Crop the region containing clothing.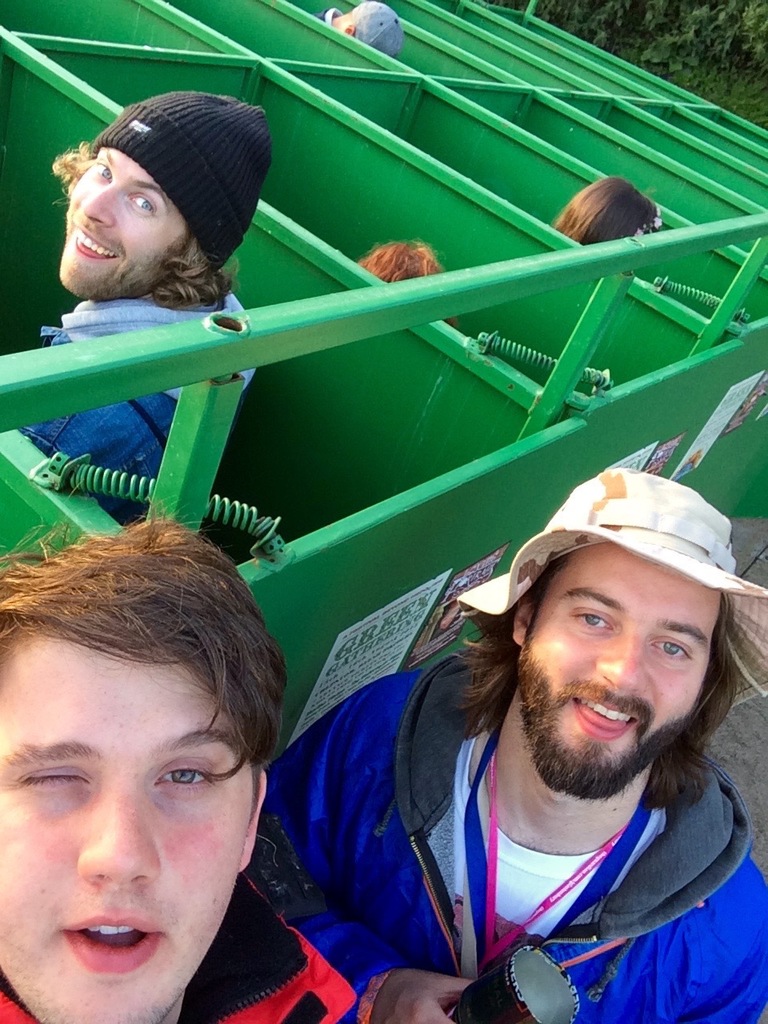
Crop region: l=18, t=279, r=260, b=524.
